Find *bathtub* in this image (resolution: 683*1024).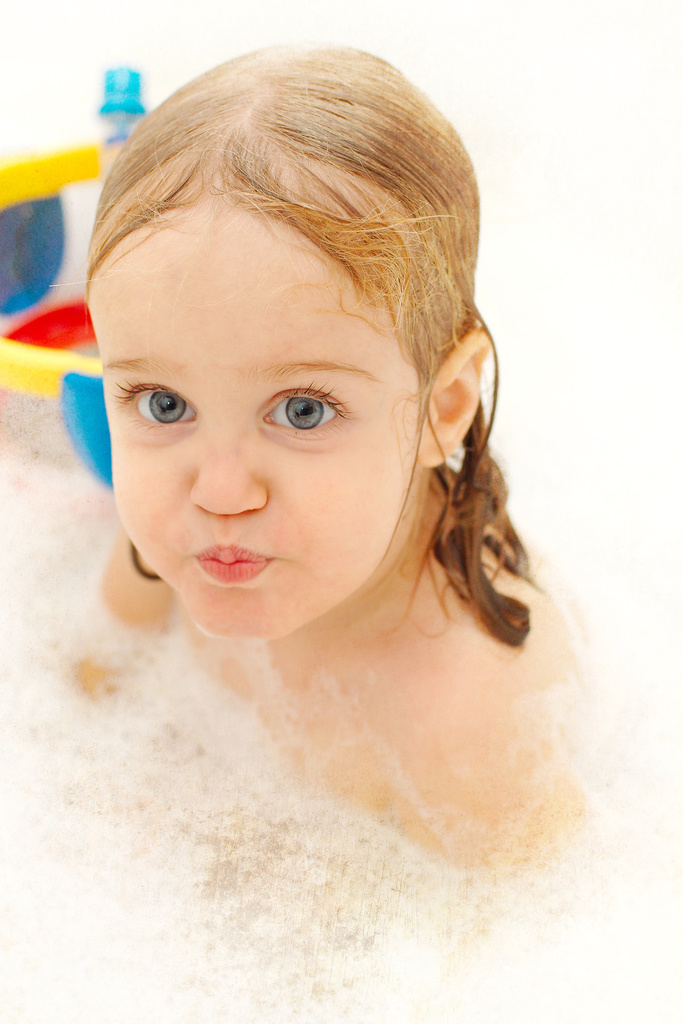
0:0:682:1023.
